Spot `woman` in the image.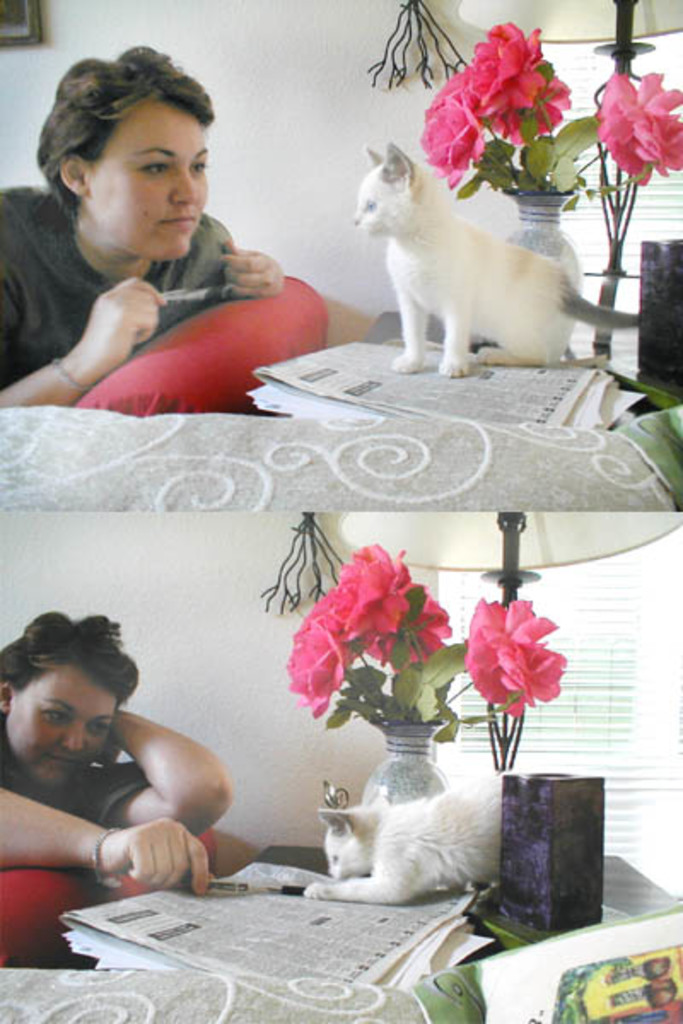
`woman` found at <box>0,606,239,899</box>.
